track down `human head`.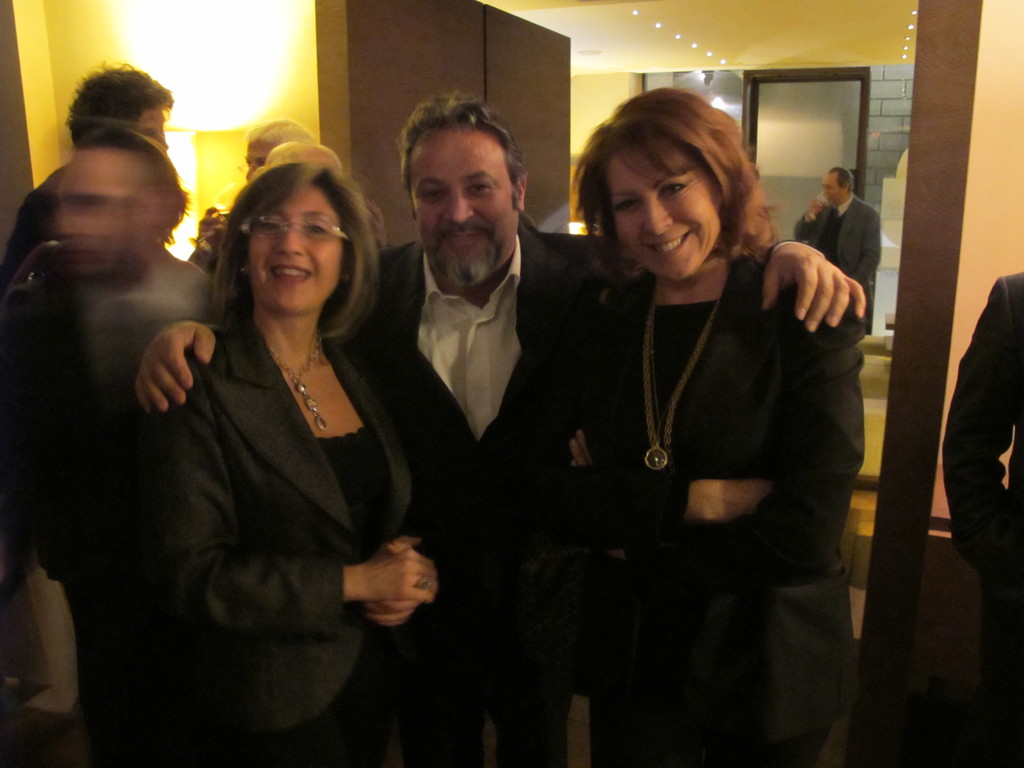
Tracked to bbox(63, 66, 171, 150).
